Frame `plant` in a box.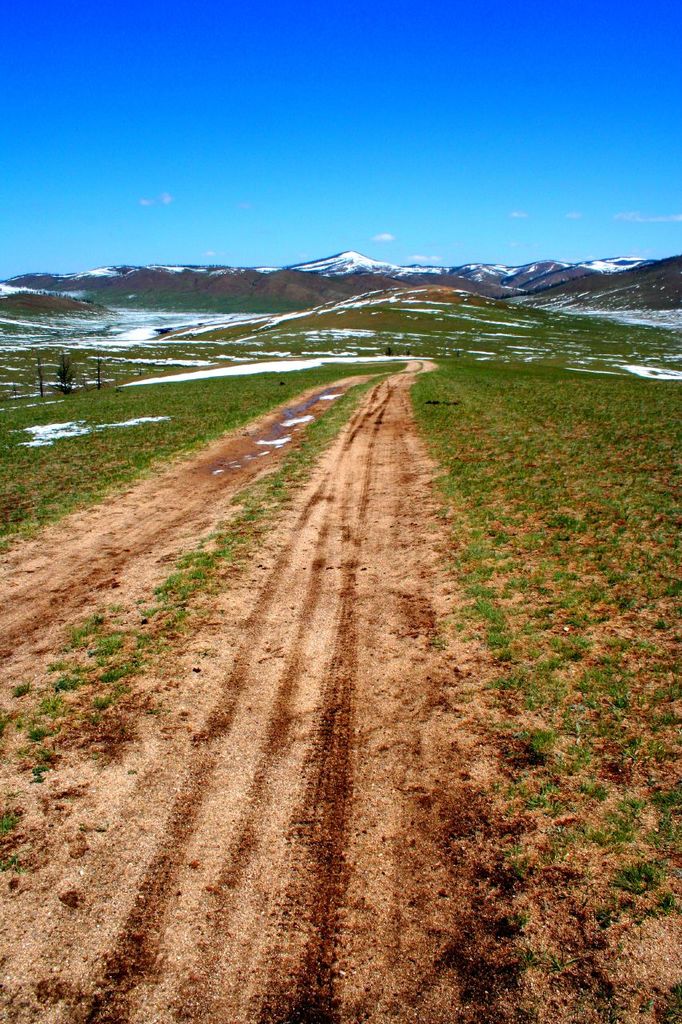
<bbox>89, 694, 105, 711</bbox>.
